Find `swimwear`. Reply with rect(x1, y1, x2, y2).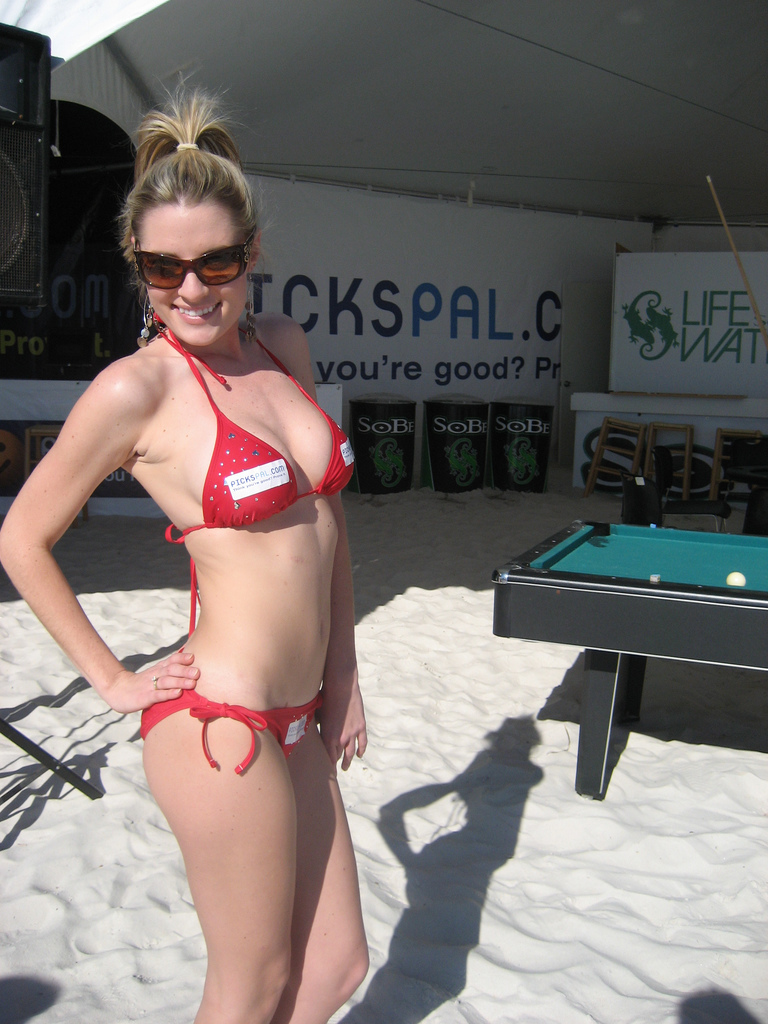
rect(164, 324, 354, 629).
